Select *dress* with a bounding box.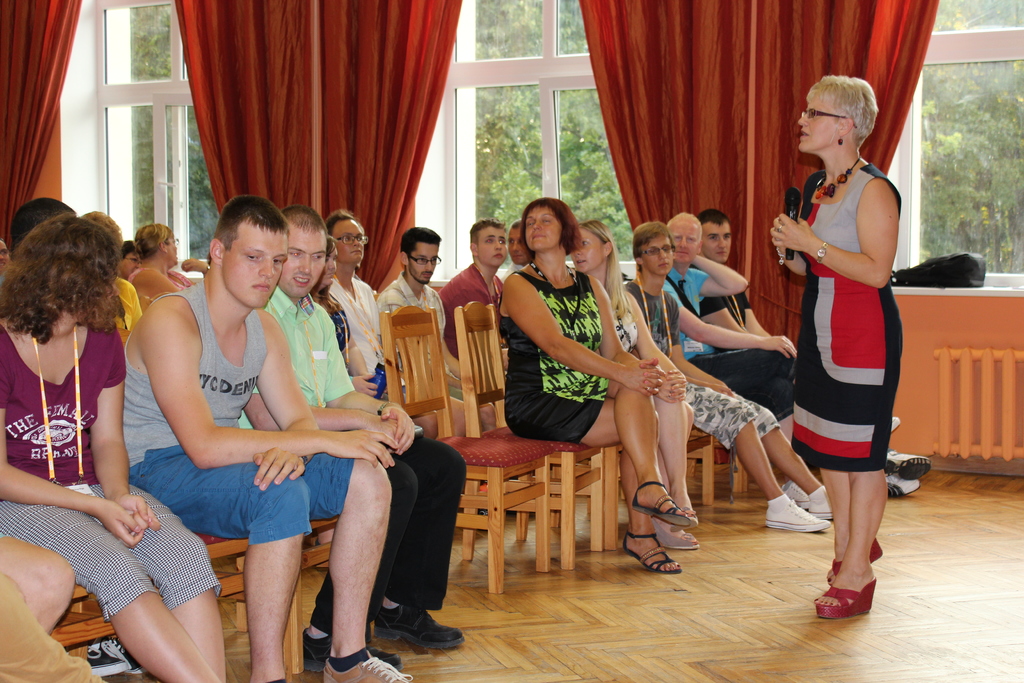
502,270,609,443.
